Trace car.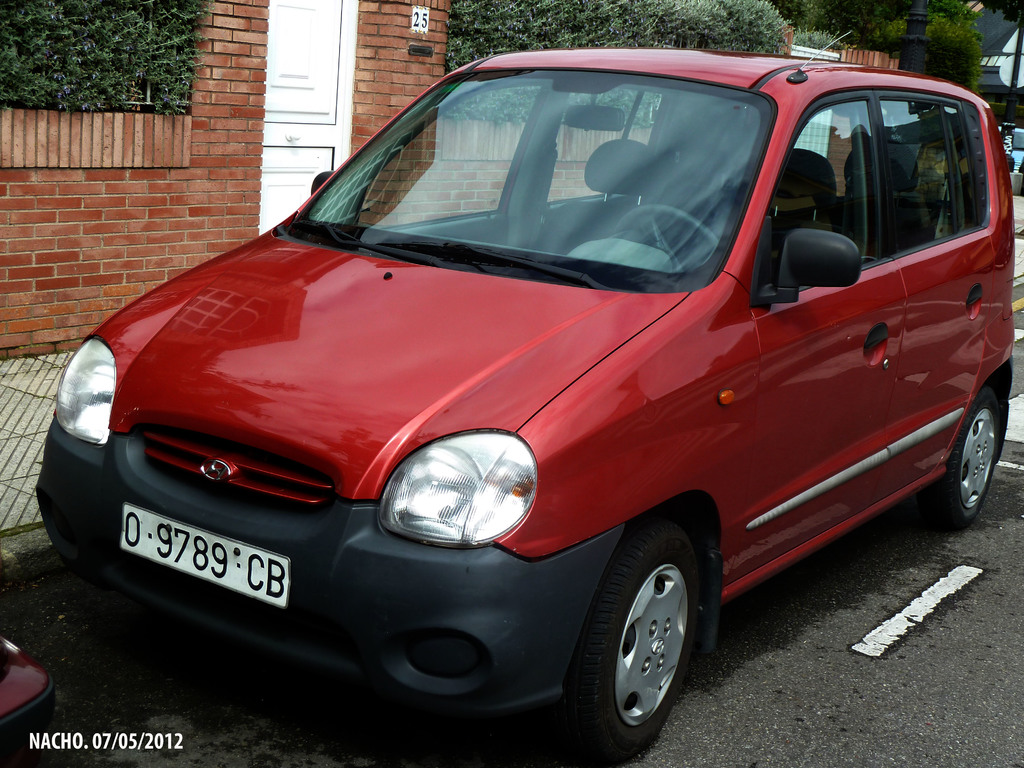
Traced to [20, 29, 1023, 767].
